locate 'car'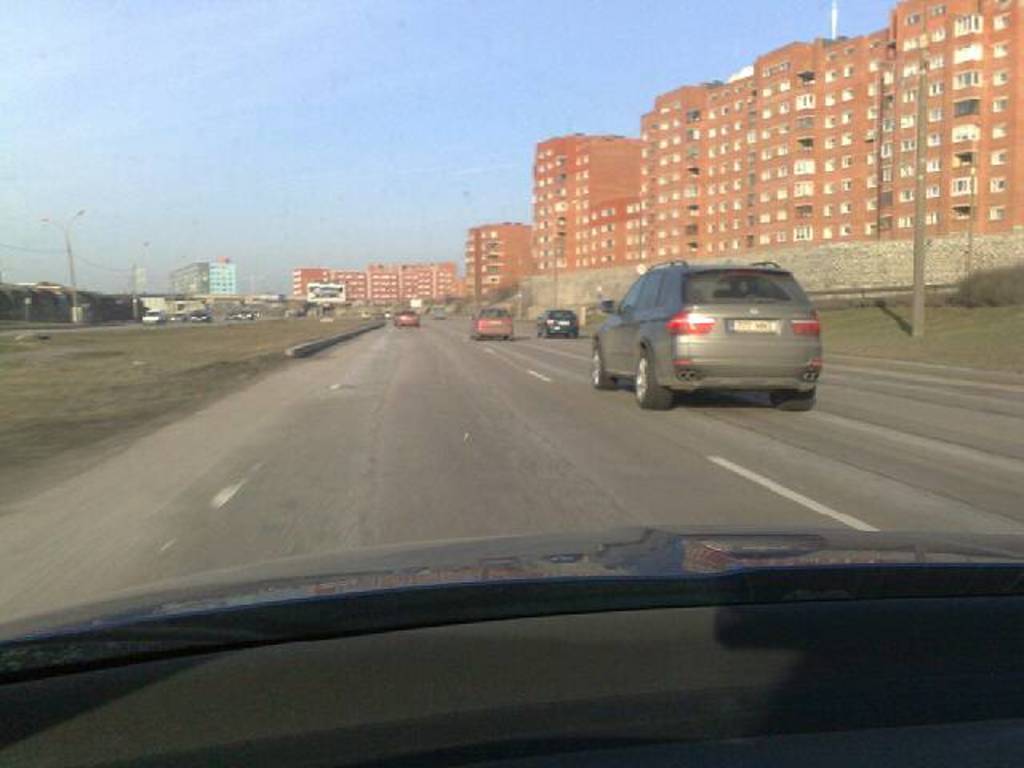
box(195, 309, 208, 320)
